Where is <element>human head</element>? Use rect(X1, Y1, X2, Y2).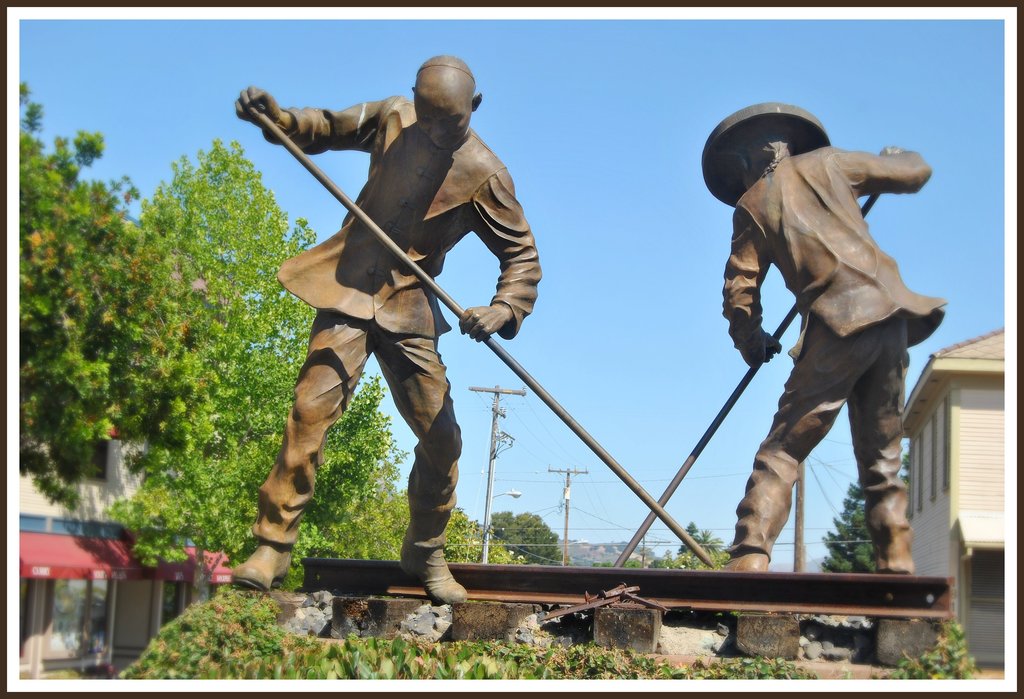
rect(699, 103, 830, 208).
